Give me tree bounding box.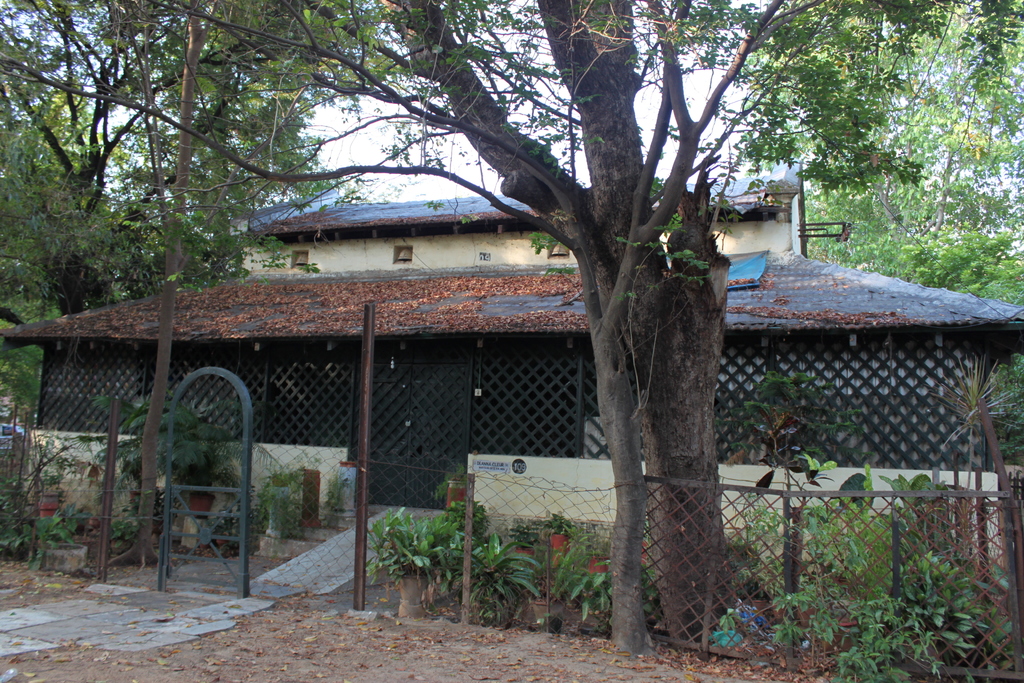
[left=438, top=83, right=759, bottom=618].
